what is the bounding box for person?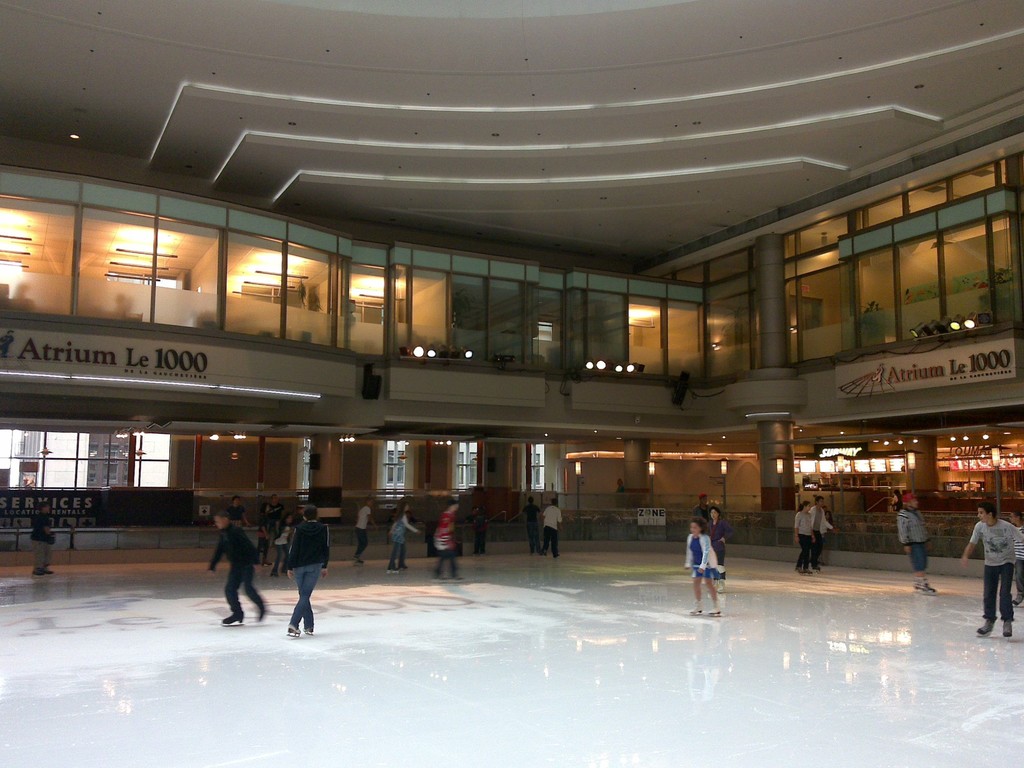
[28,500,55,575].
